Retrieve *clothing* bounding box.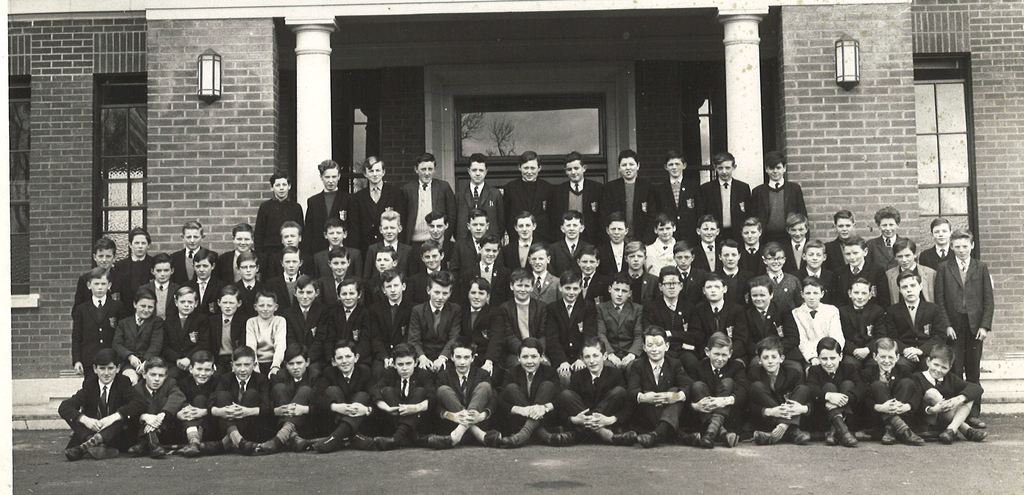
Bounding box: bbox(412, 297, 468, 356).
